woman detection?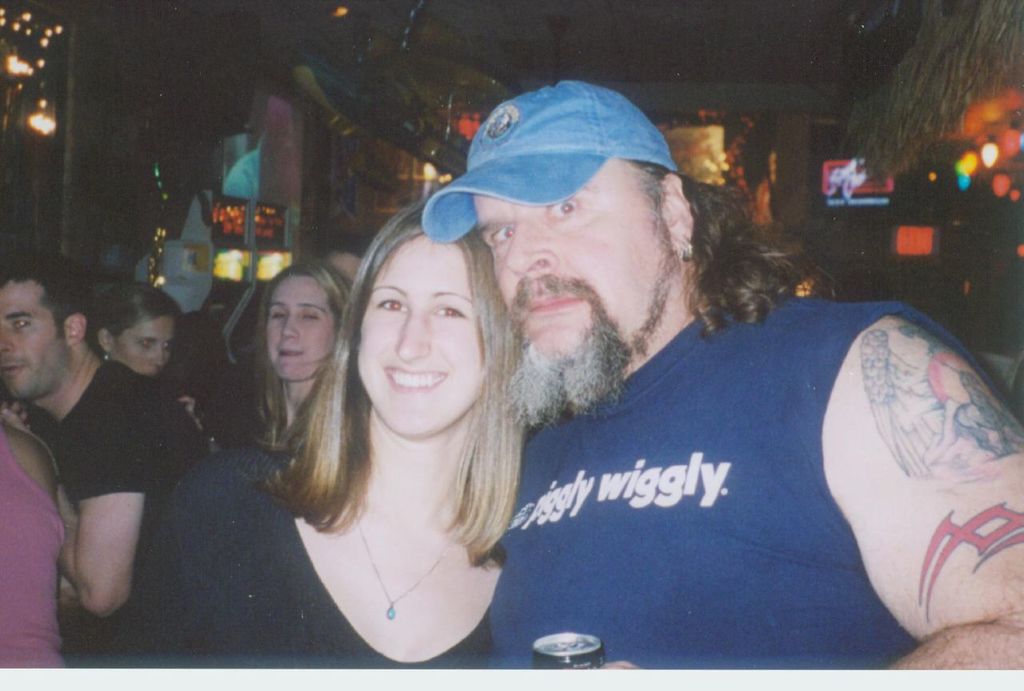
crop(246, 261, 352, 458)
